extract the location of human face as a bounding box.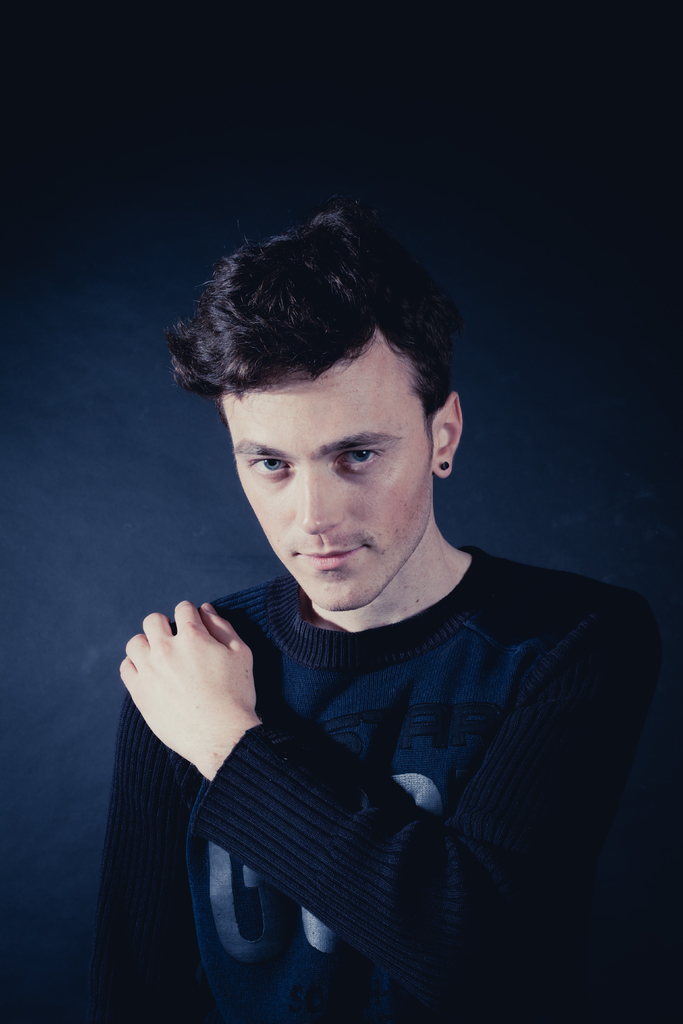
BBox(215, 360, 433, 617).
